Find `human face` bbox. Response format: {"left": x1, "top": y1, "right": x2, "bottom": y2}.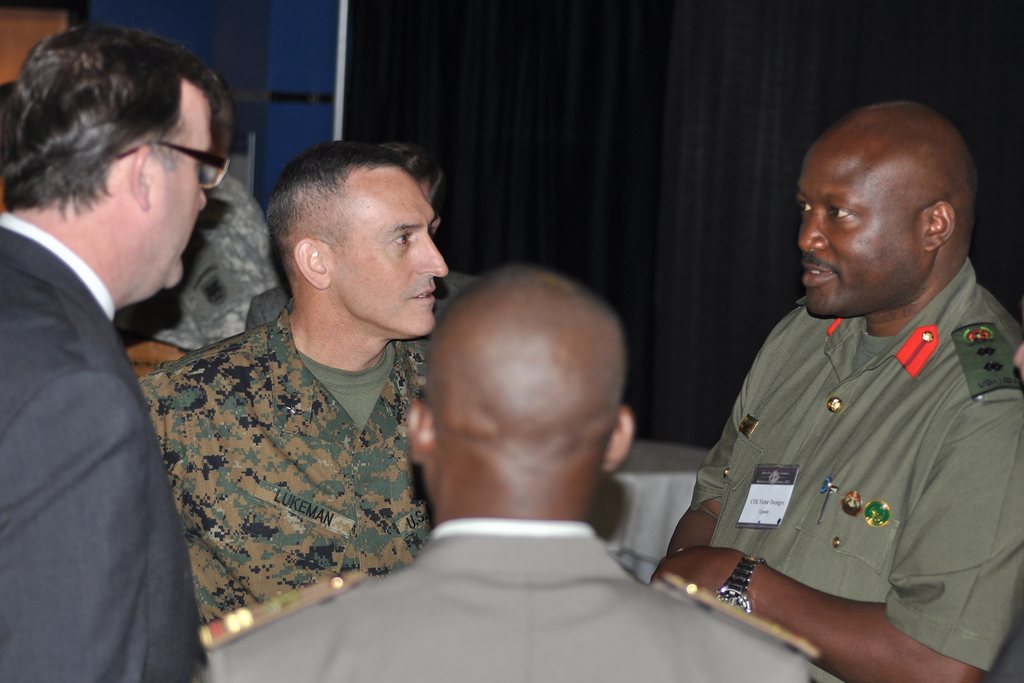
{"left": 333, "top": 164, "right": 444, "bottom": 329}.
